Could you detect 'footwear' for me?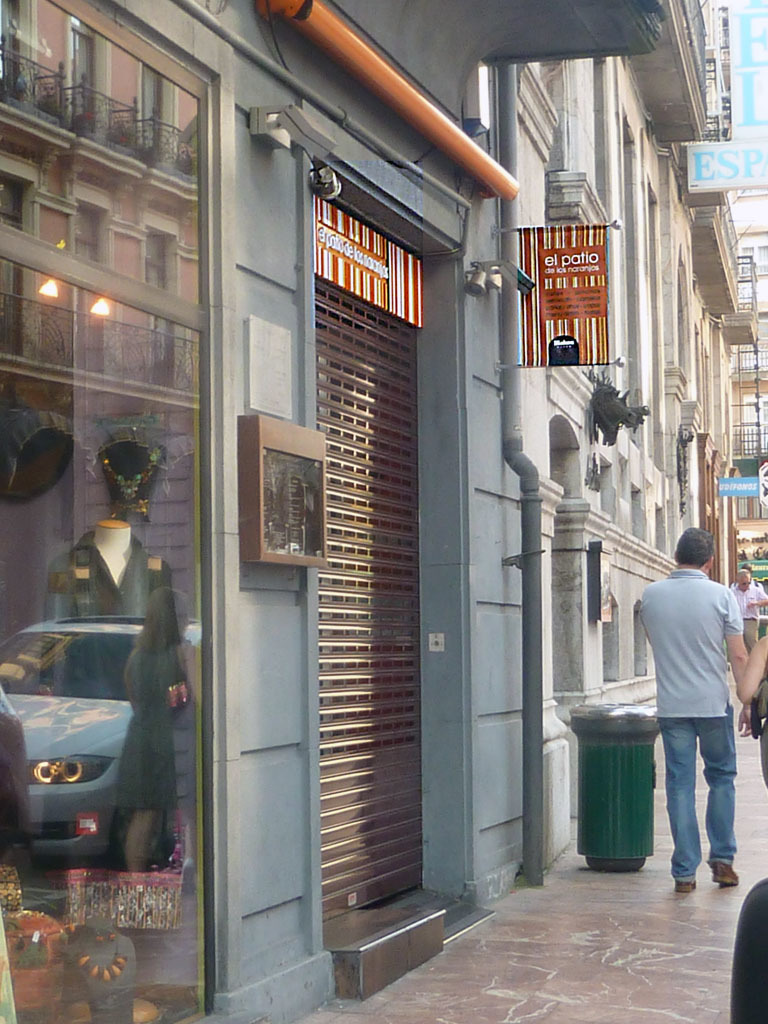
Detection result: <box>671,880,697,894</box>.
